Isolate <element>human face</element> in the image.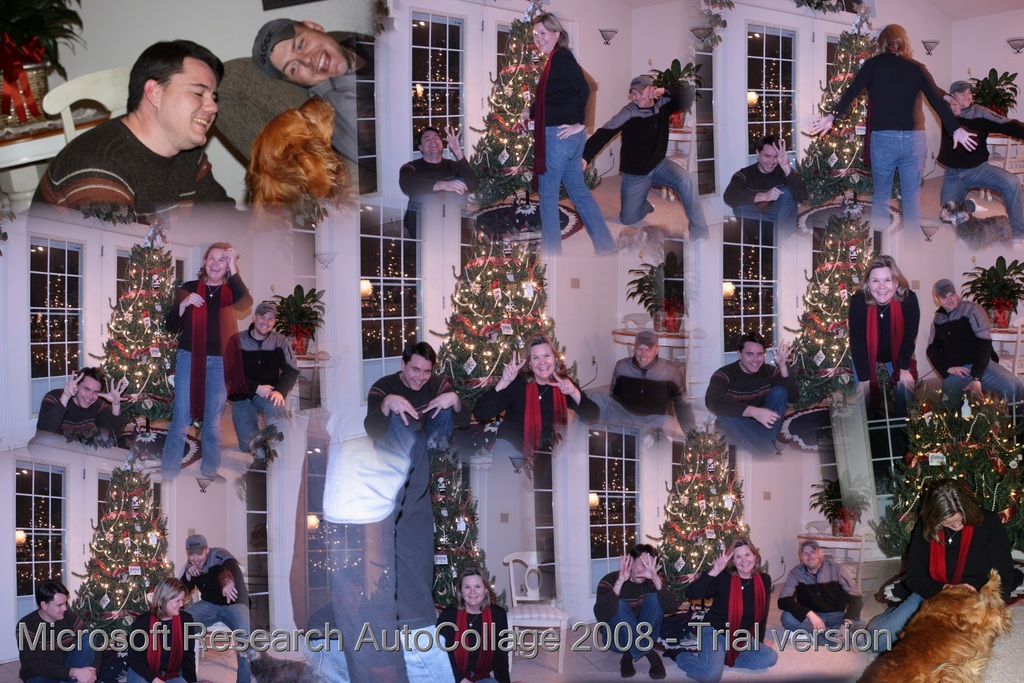
Isolated region: {"left": 422, "top": 127, "right": 442, "bottom": 151}.
